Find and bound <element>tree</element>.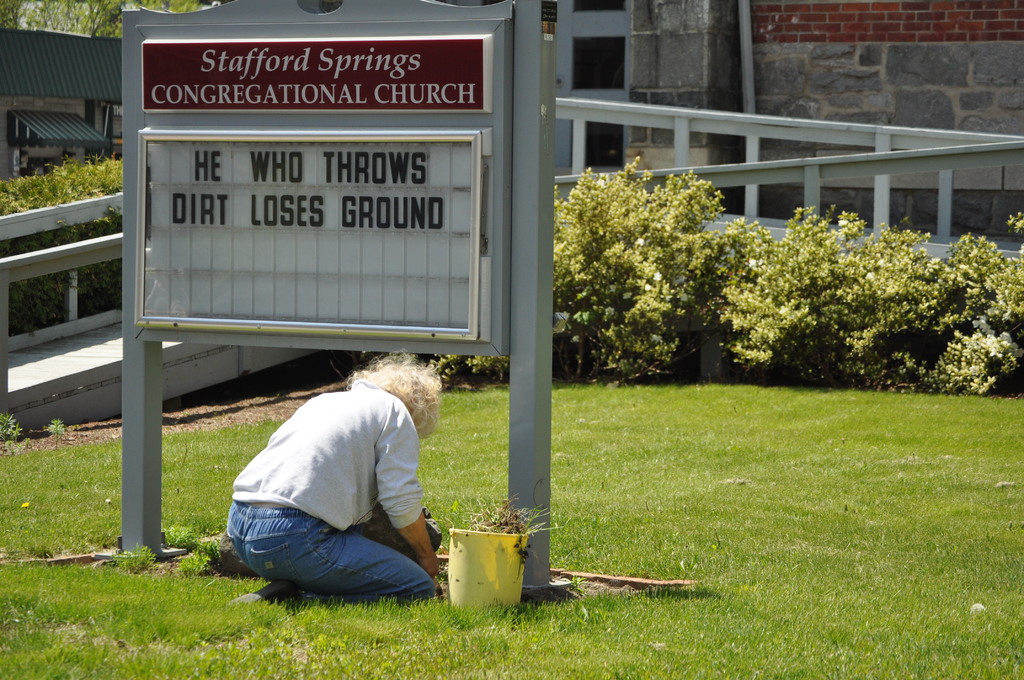
Bound: box(0, 0, 204, 36).
